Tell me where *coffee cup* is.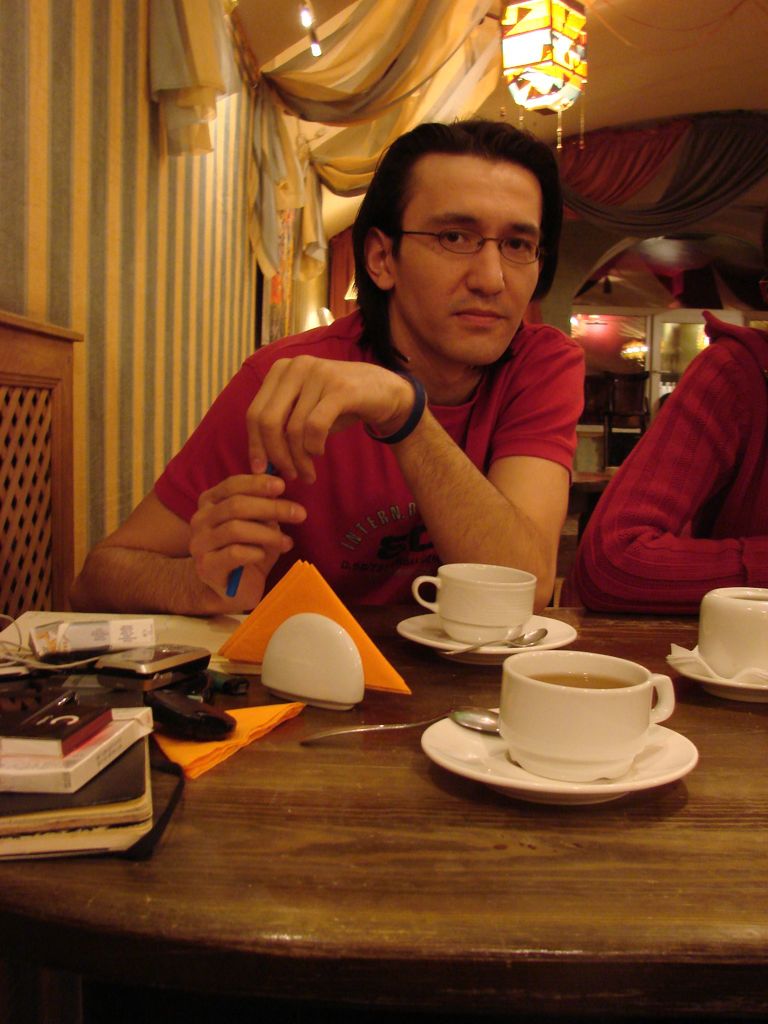
*coffee cup* is at detection(410, 560, 536, 646).
